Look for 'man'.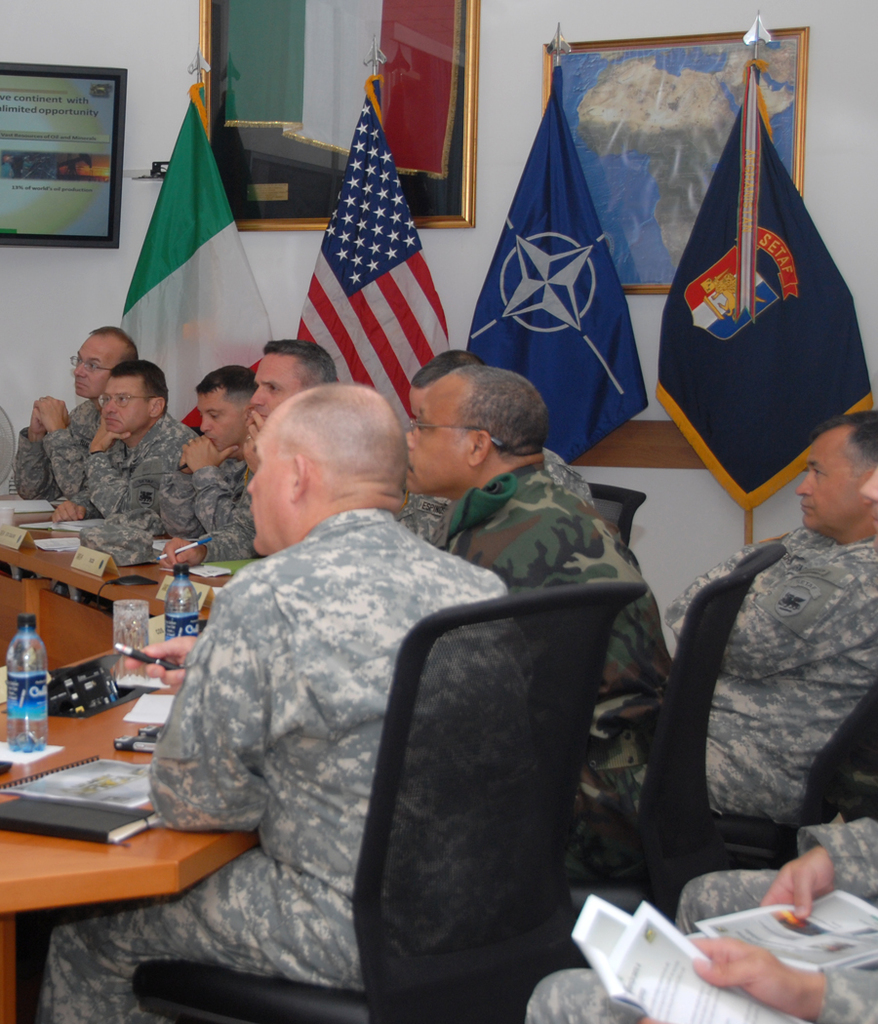
Found: locate(402, 360, 675, 840).
